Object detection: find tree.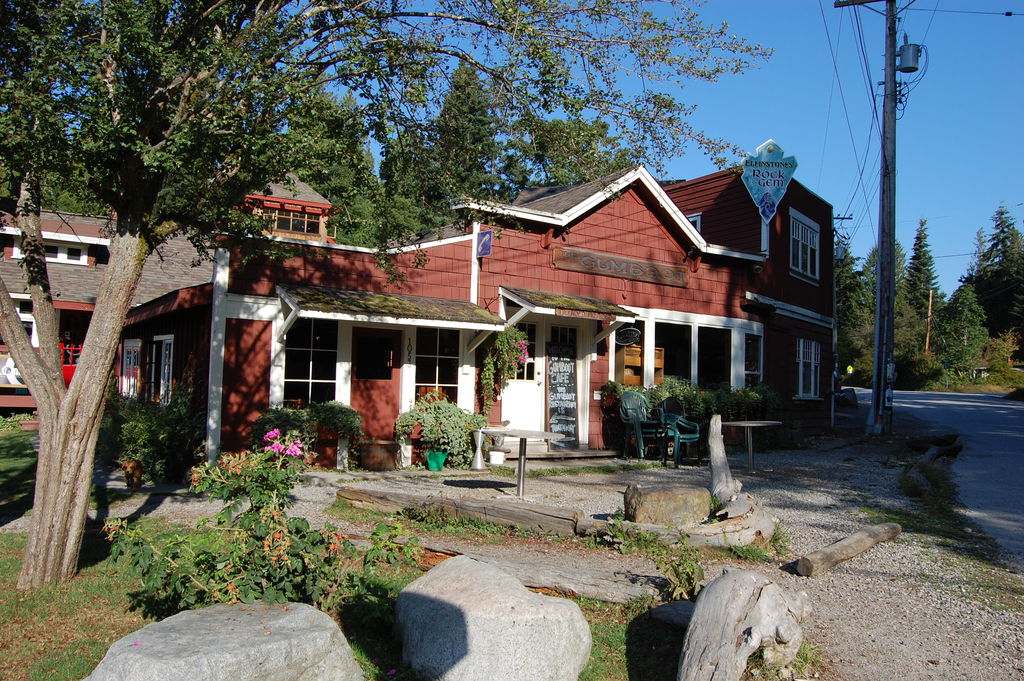
left=476, top=314, right=531, bottom=430.
